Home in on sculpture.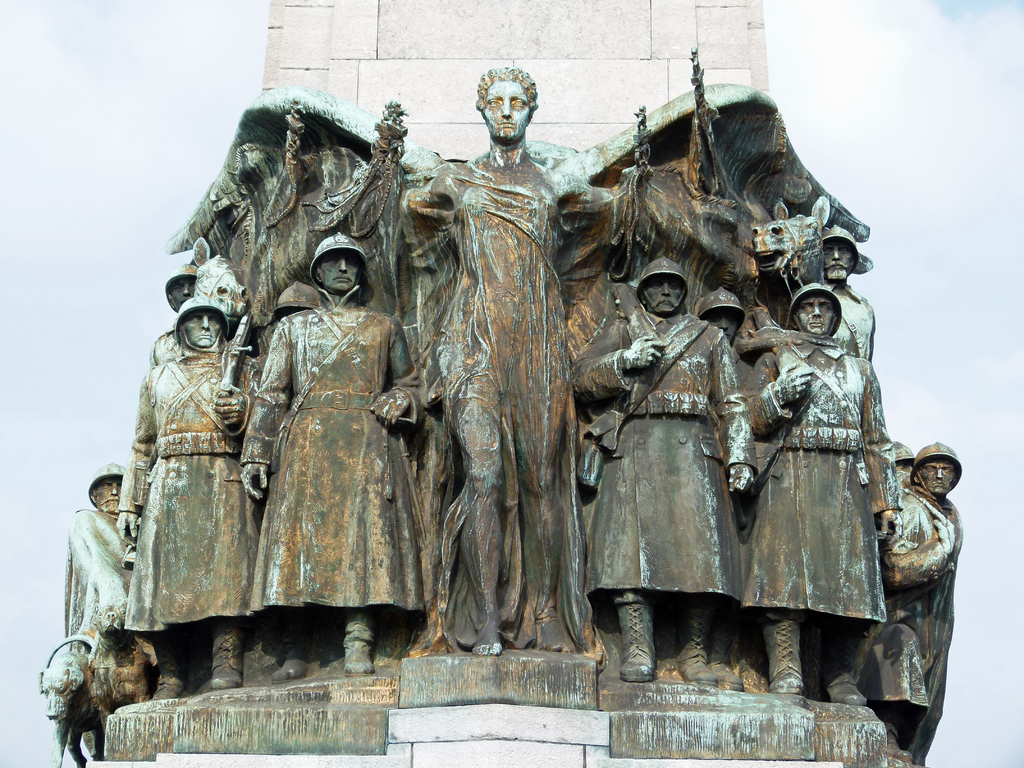
Homed in at rect(20, 40, 993, 767).
